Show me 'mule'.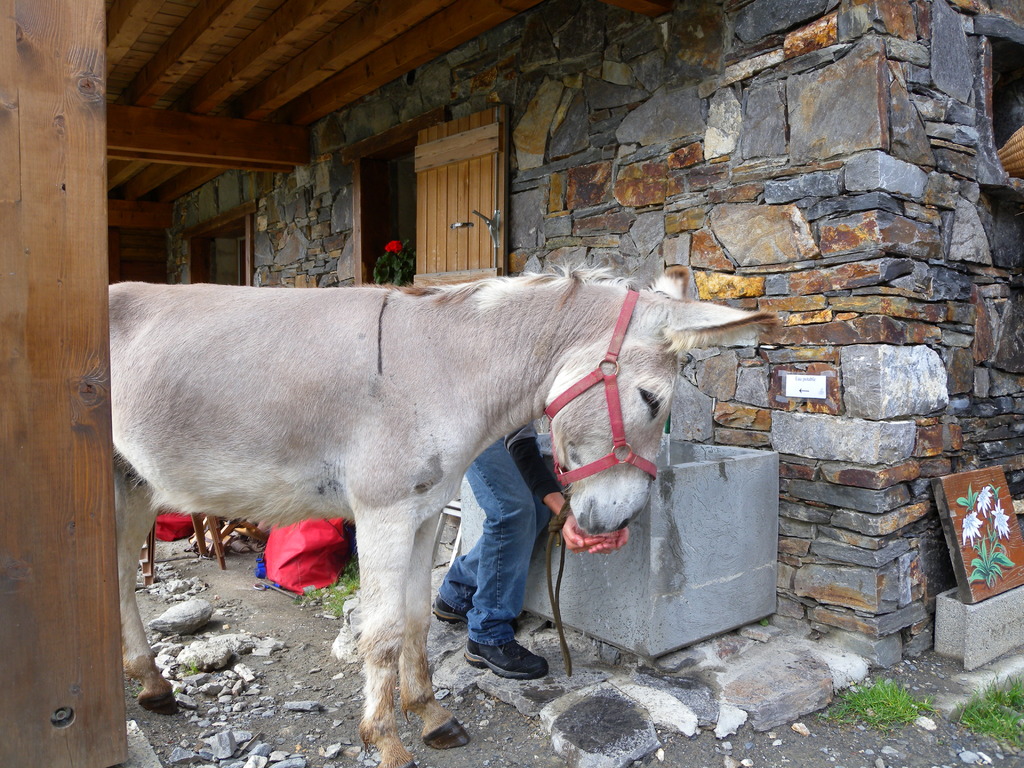
'mule' is here: 125/257/687/759.
